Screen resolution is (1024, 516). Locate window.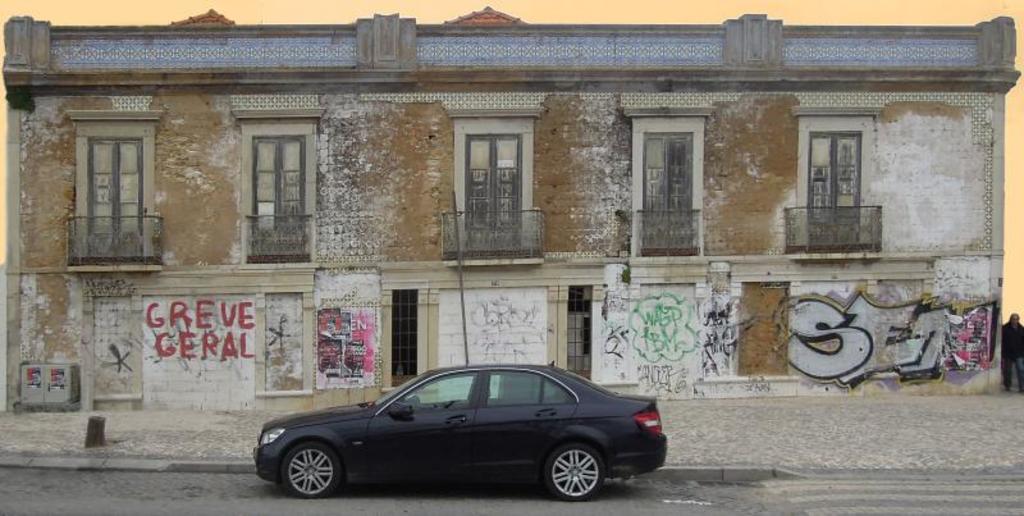
<region>378, 274, 430, 389</region>.
